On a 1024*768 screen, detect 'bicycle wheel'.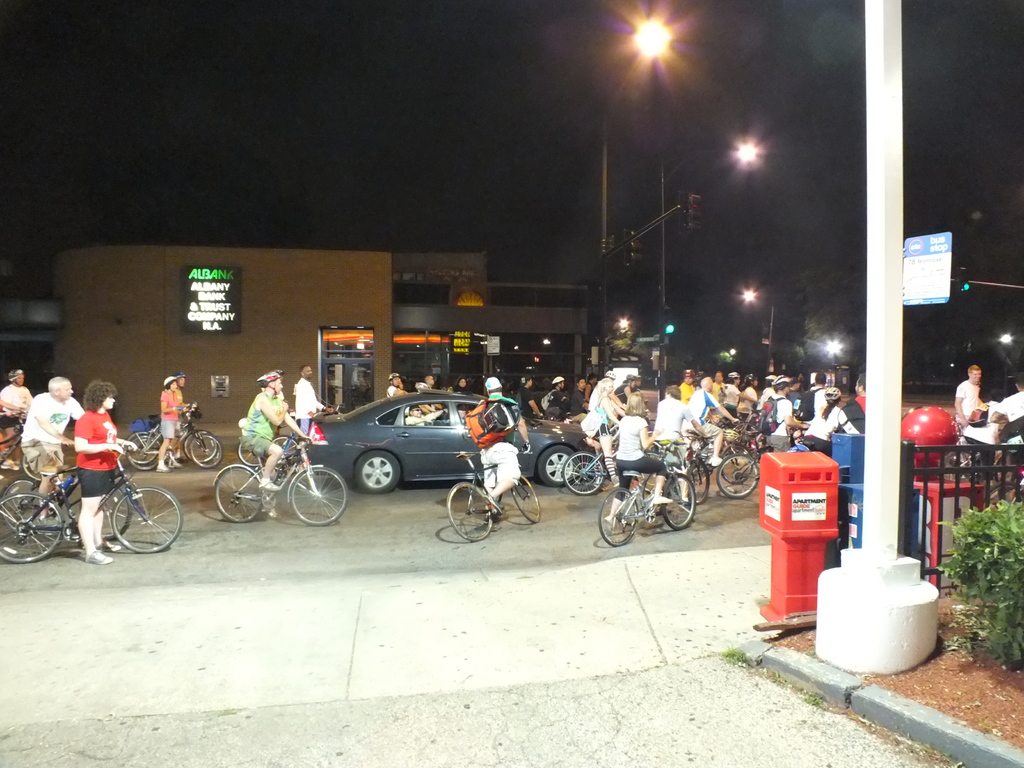
x1=0, y1=490, x2=59, y2=565.
